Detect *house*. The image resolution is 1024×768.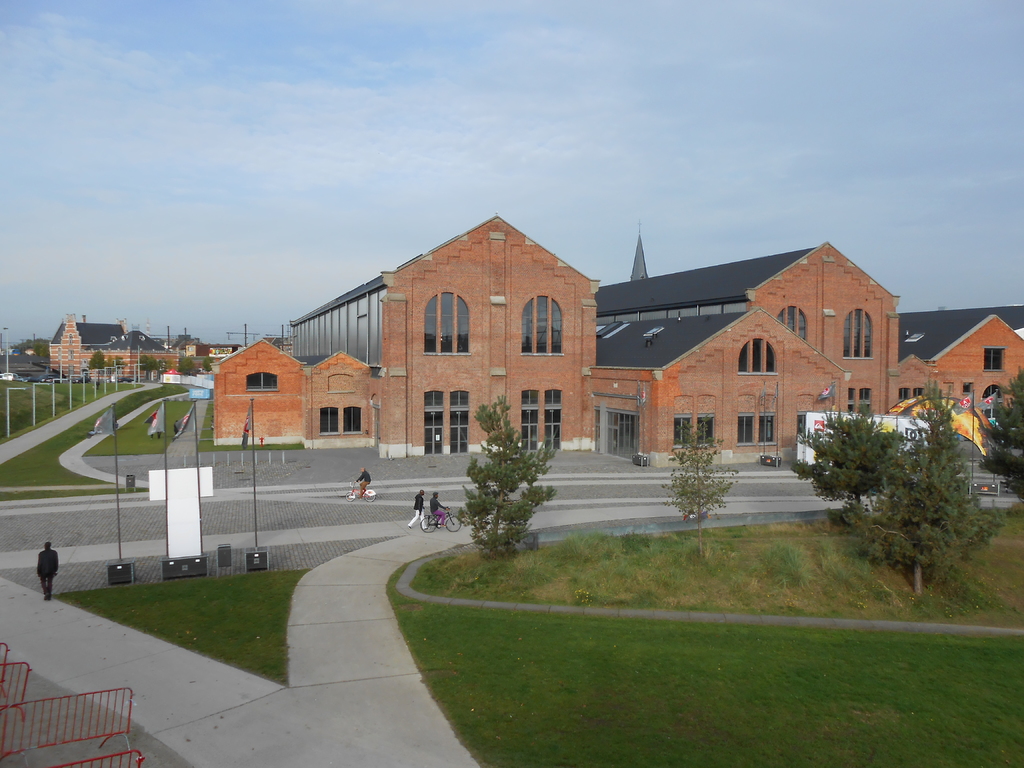
crop(596, 223, 903, 420).
